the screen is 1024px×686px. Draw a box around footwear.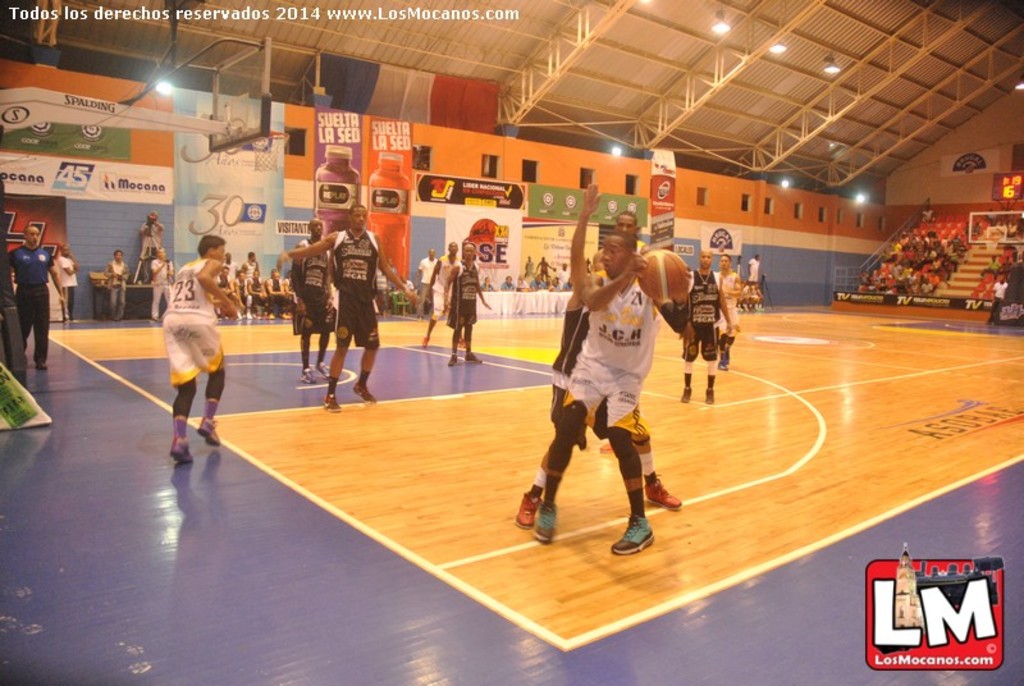
682, 388, 690, 401.
